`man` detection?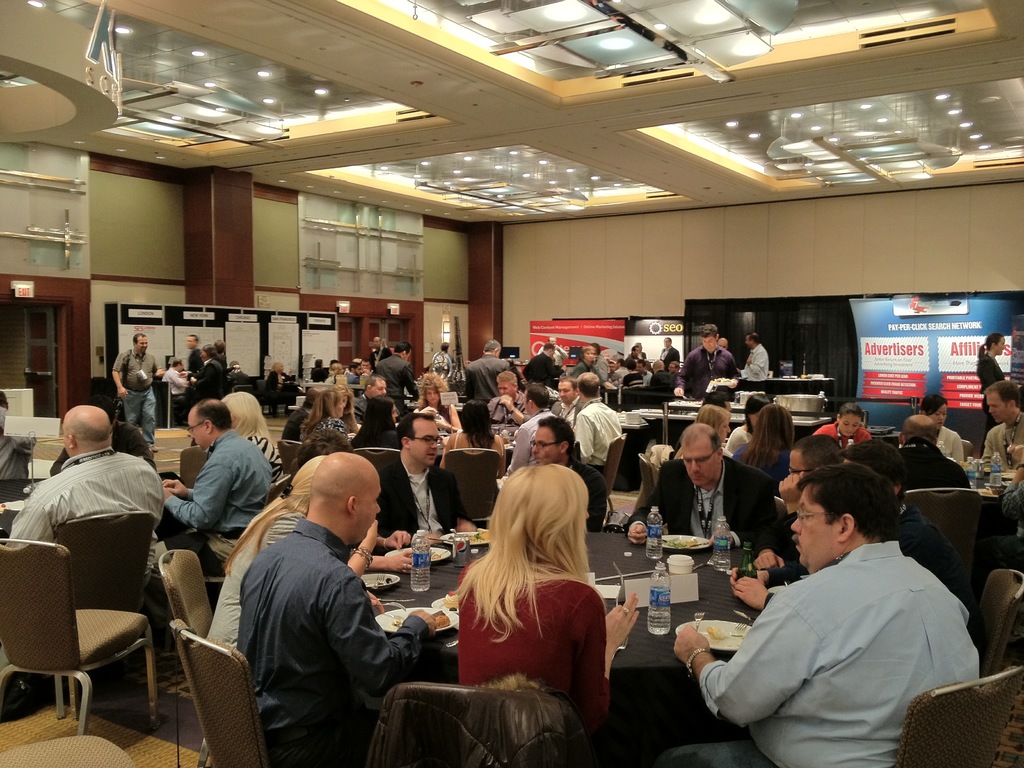
Rect(549, 375, 591, 436)
